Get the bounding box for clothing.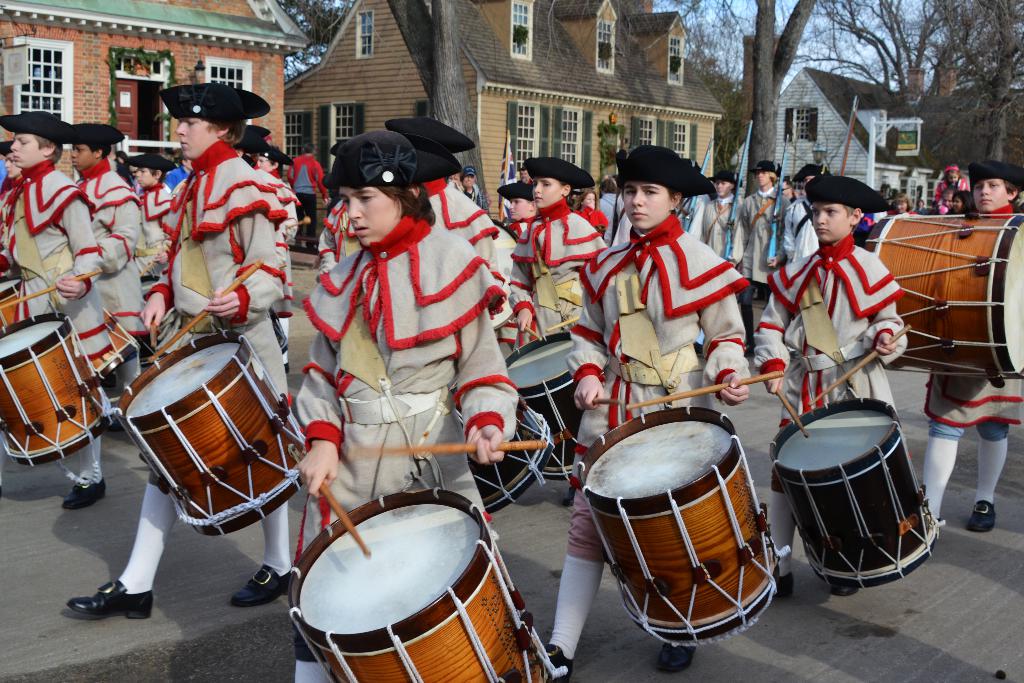
(927, 174, 975, 204).
